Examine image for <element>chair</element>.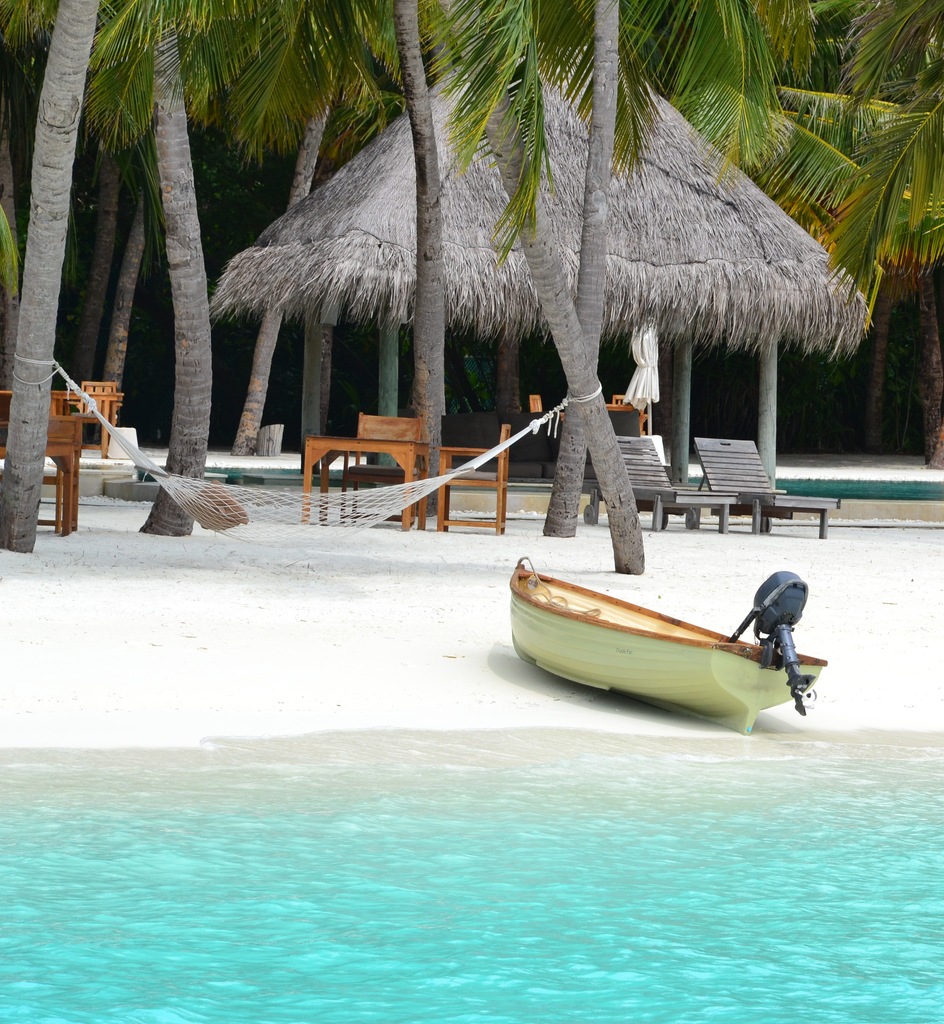
Examination result: [x1=70, y1=376, x2=118, y2=452].
